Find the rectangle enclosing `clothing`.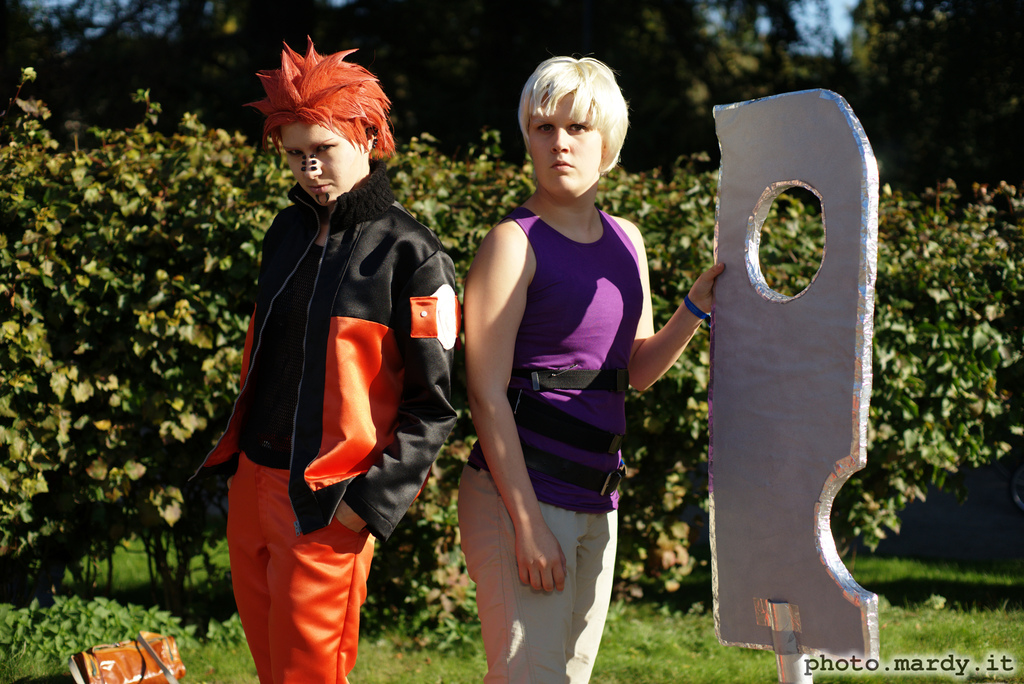
rect(478, 204, 688, 683).
